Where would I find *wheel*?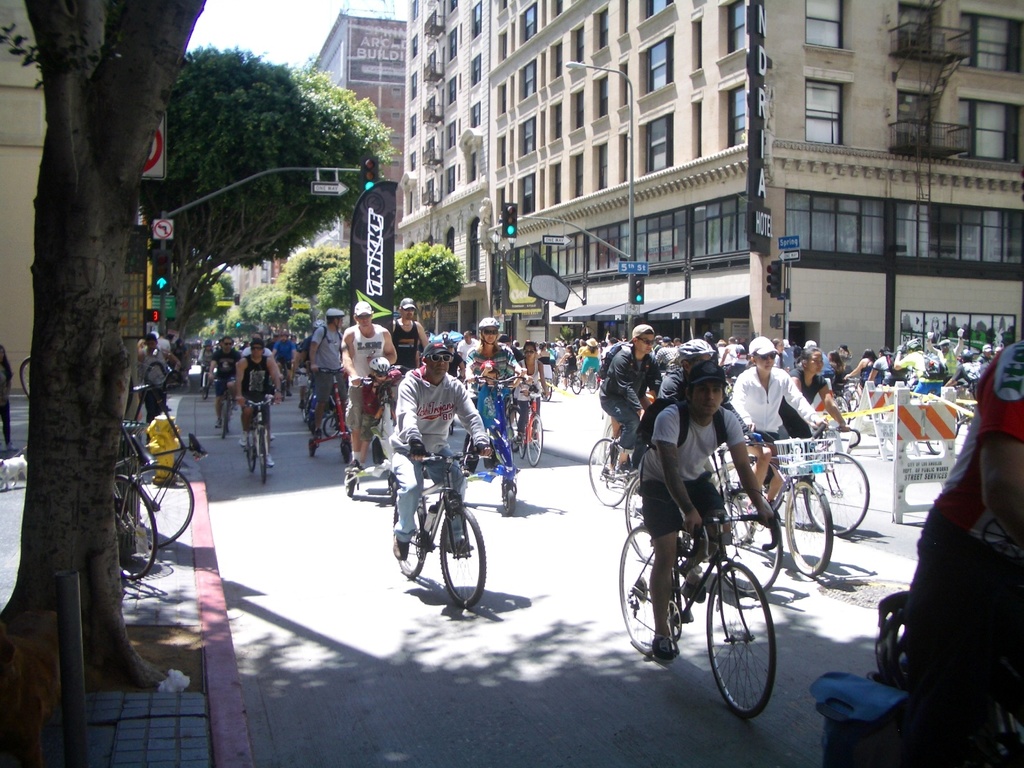
At 785, 477, 834, 576.
